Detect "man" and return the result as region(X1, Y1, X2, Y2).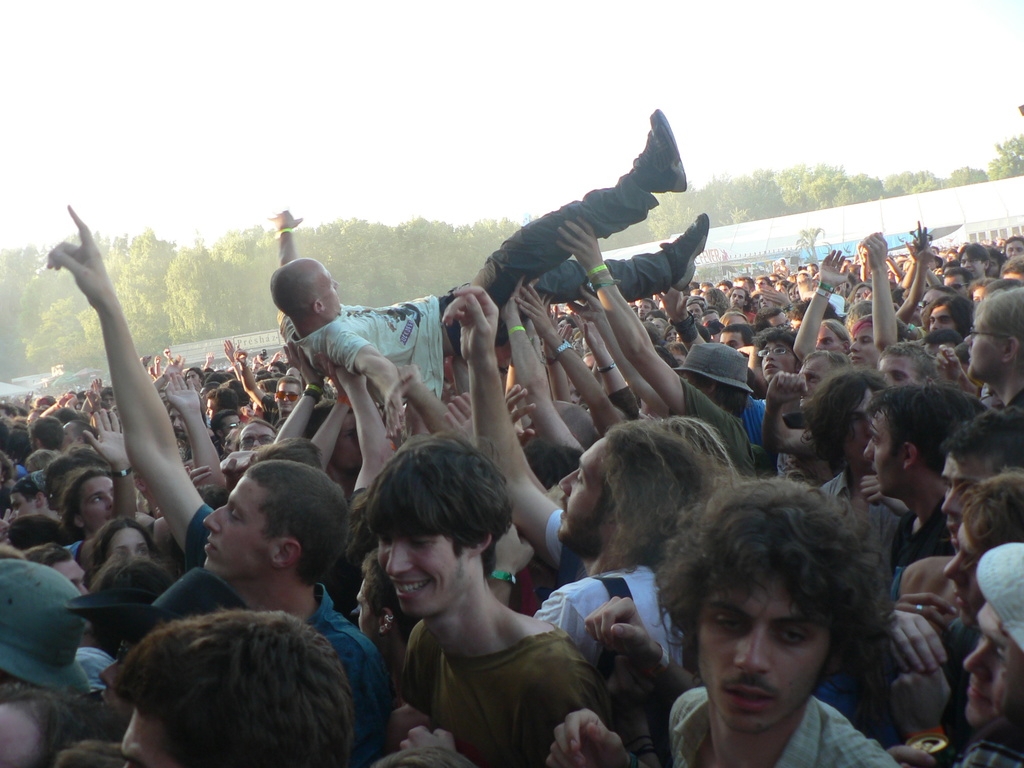
region(269, 109, 708, 439).
